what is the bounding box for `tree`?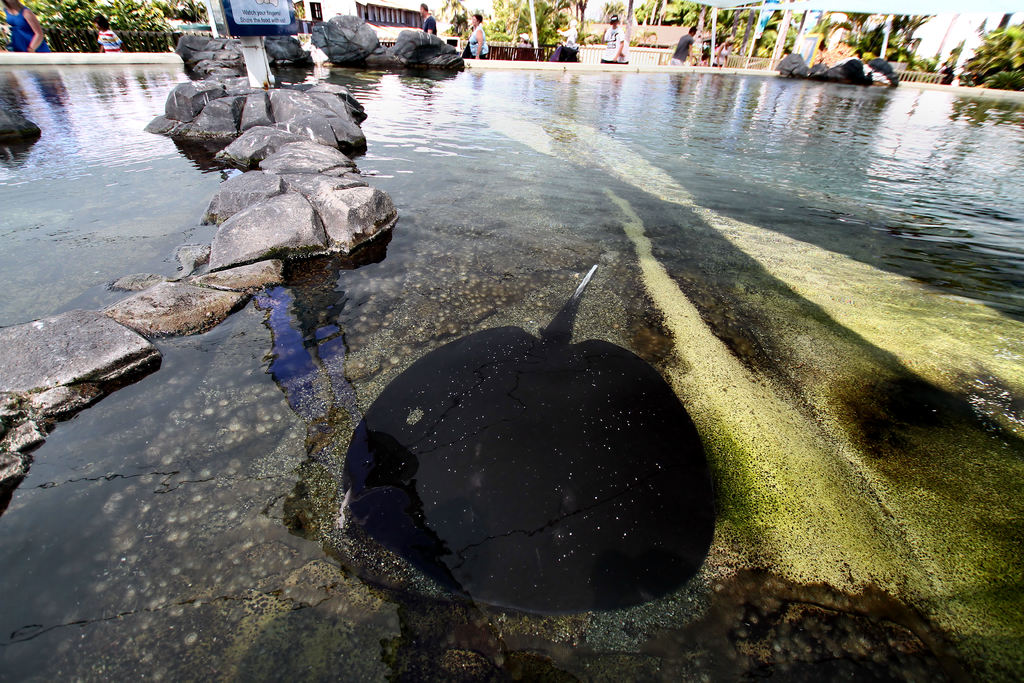
rect(969, 28, 1023, 88).
